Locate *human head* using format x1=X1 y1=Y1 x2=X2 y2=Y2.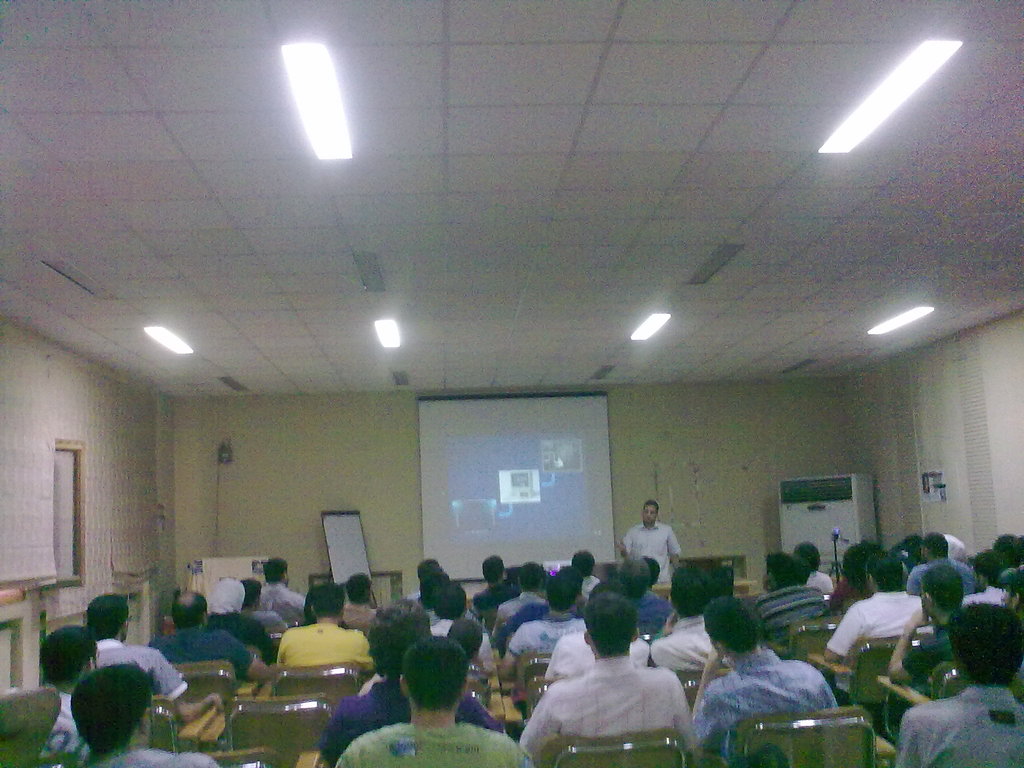
x1=43 y1=651 x2=162 y2=756.
